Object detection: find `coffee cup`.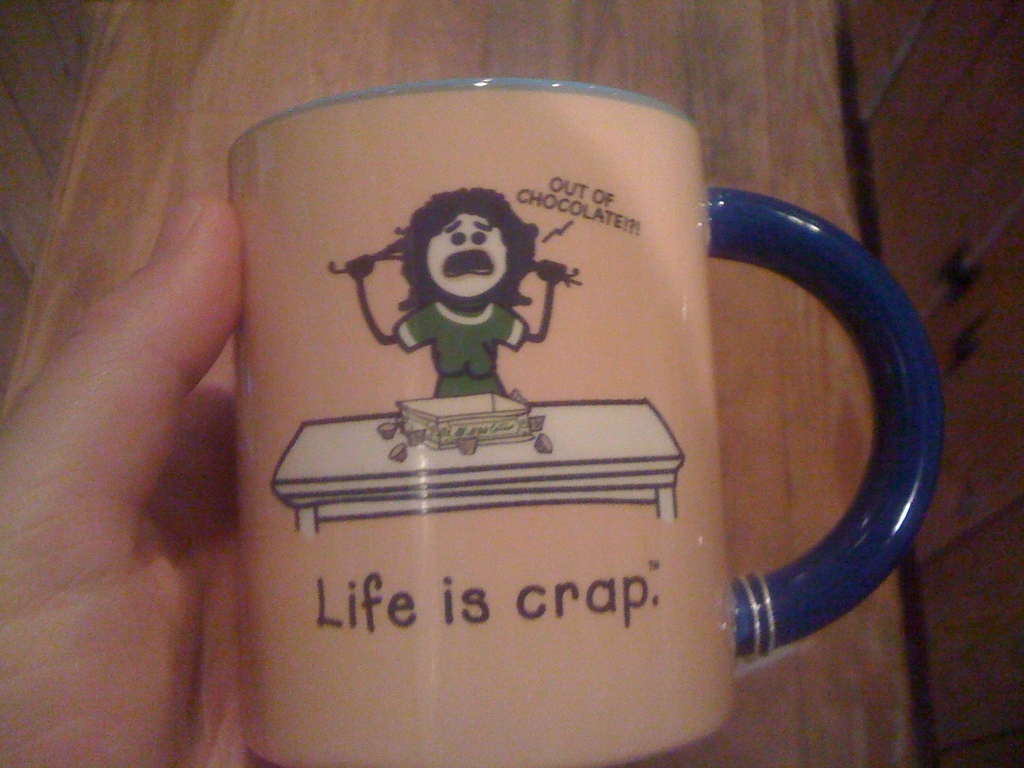
BBox(223, 74, 947, 767).
